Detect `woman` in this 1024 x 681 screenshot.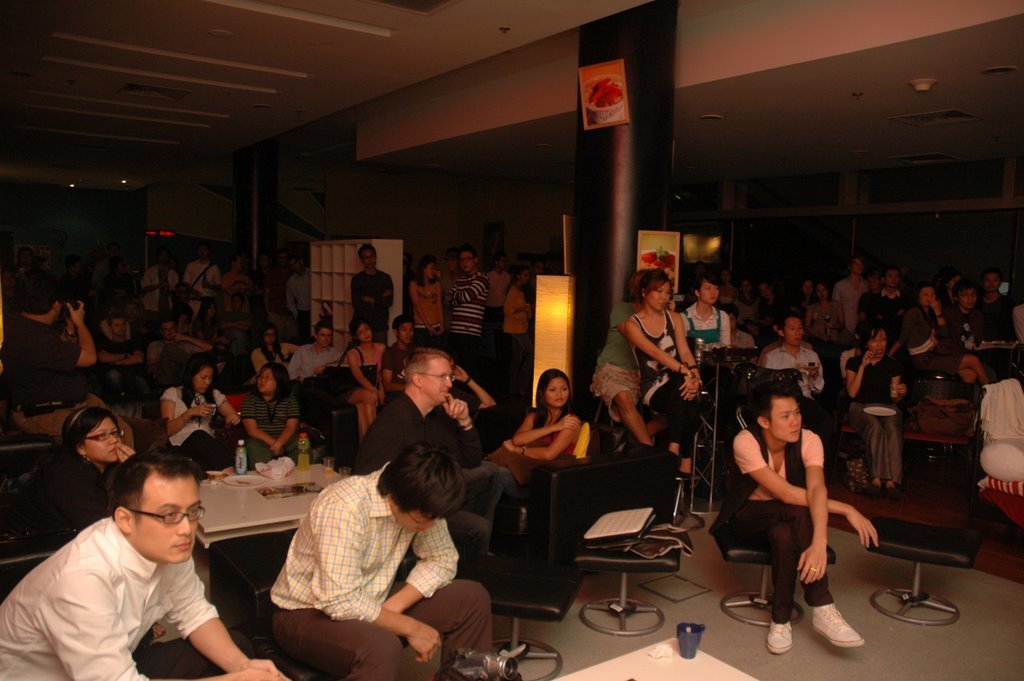
Detection: select_region(251, 323, 297, 374).
